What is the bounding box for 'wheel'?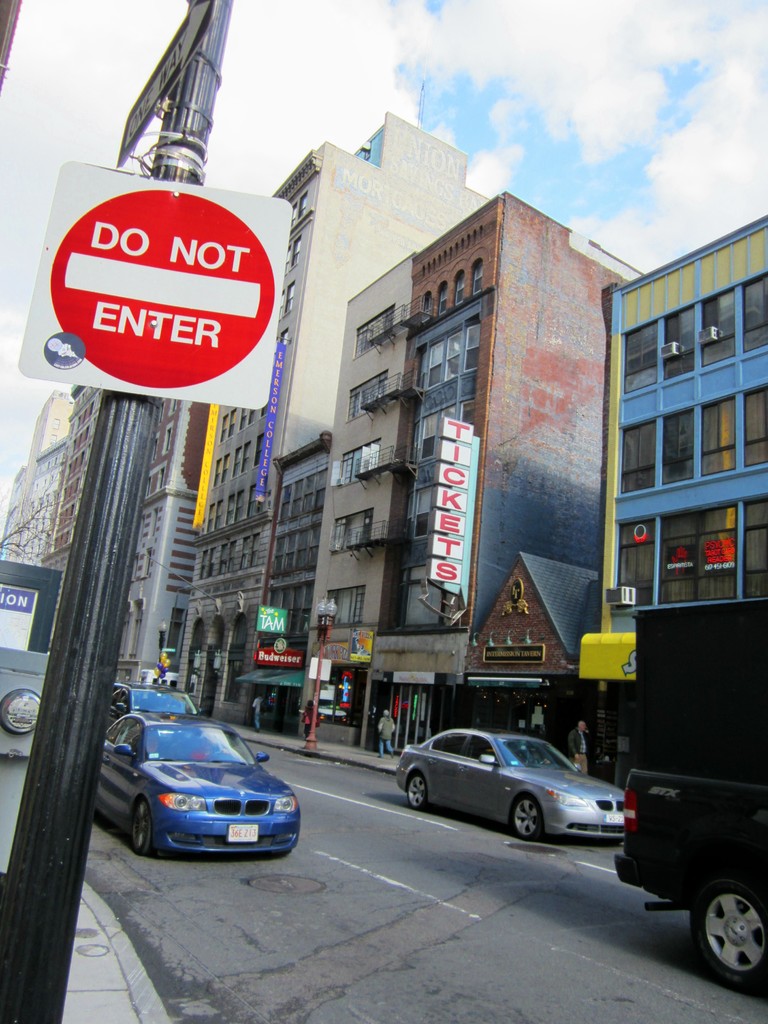
[502,791,546,838].
